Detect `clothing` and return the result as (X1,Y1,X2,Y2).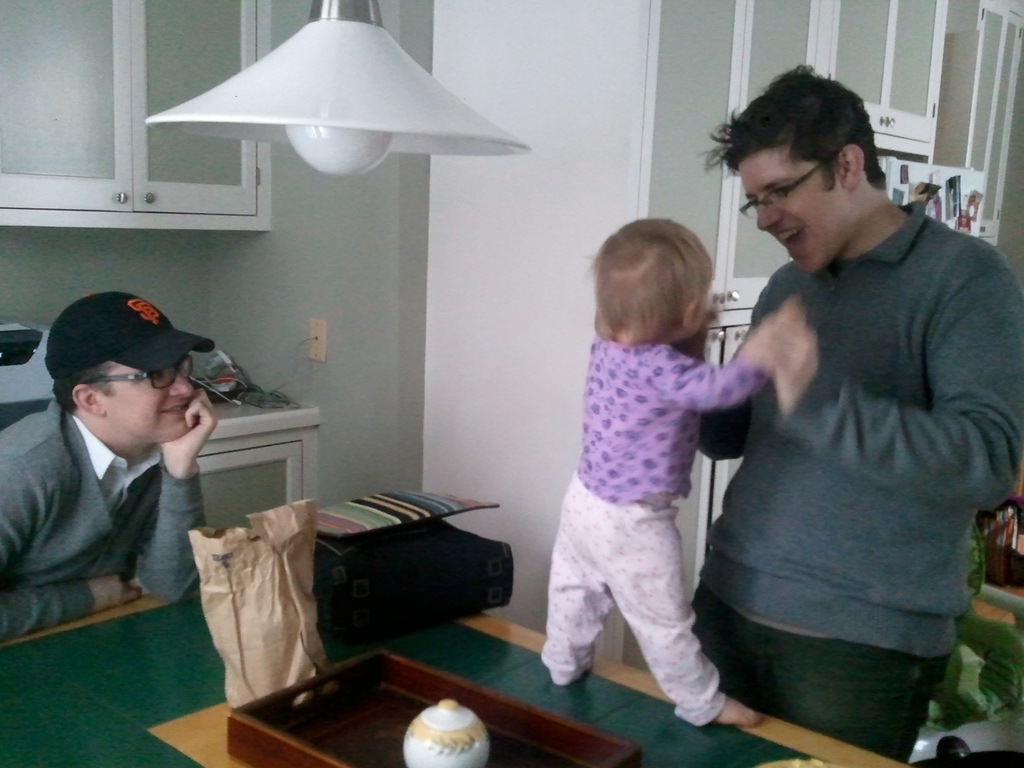
(700,195,1022,756).
